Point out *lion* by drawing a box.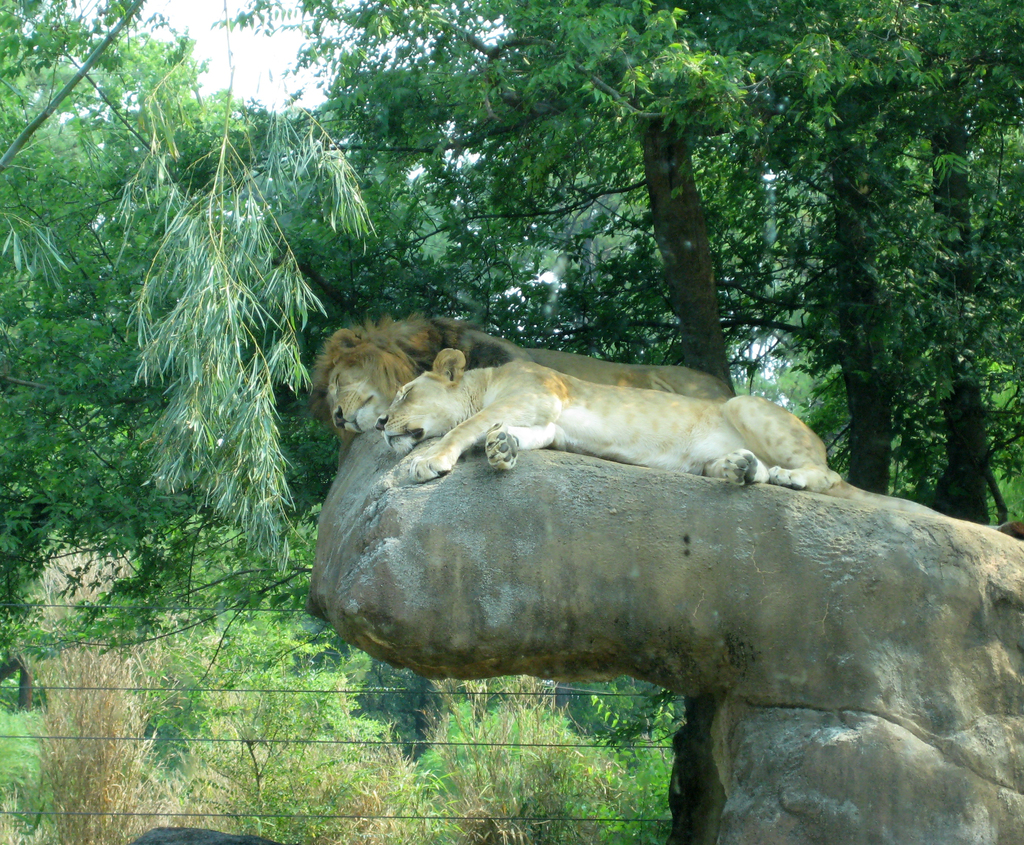
<region>308, 303, 735, 469</region>.
